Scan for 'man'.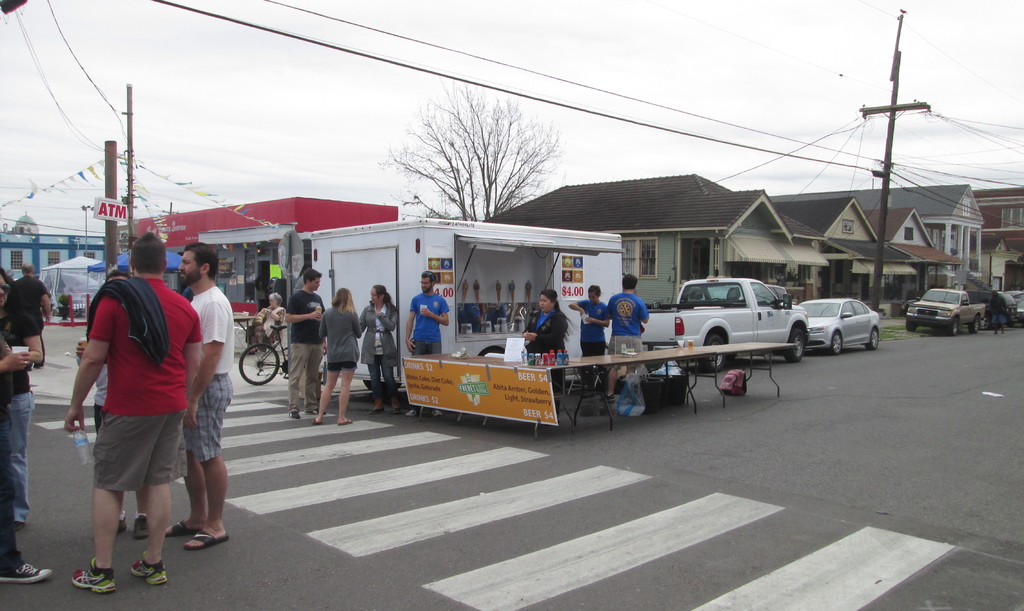
Scan result: x1=403, y1=268, x2=447, y2=411.
